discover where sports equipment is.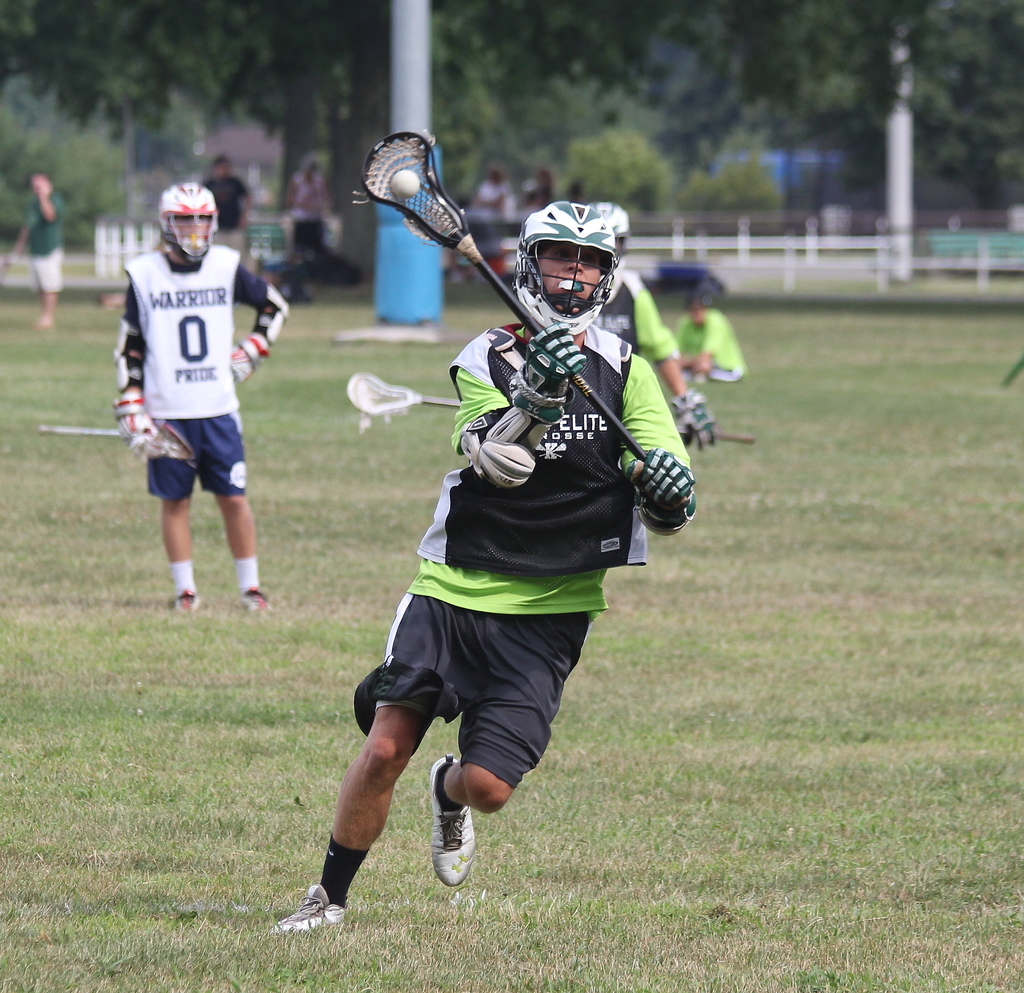
Discovered at x1=113 y1=396 x2=169 y2=452.
